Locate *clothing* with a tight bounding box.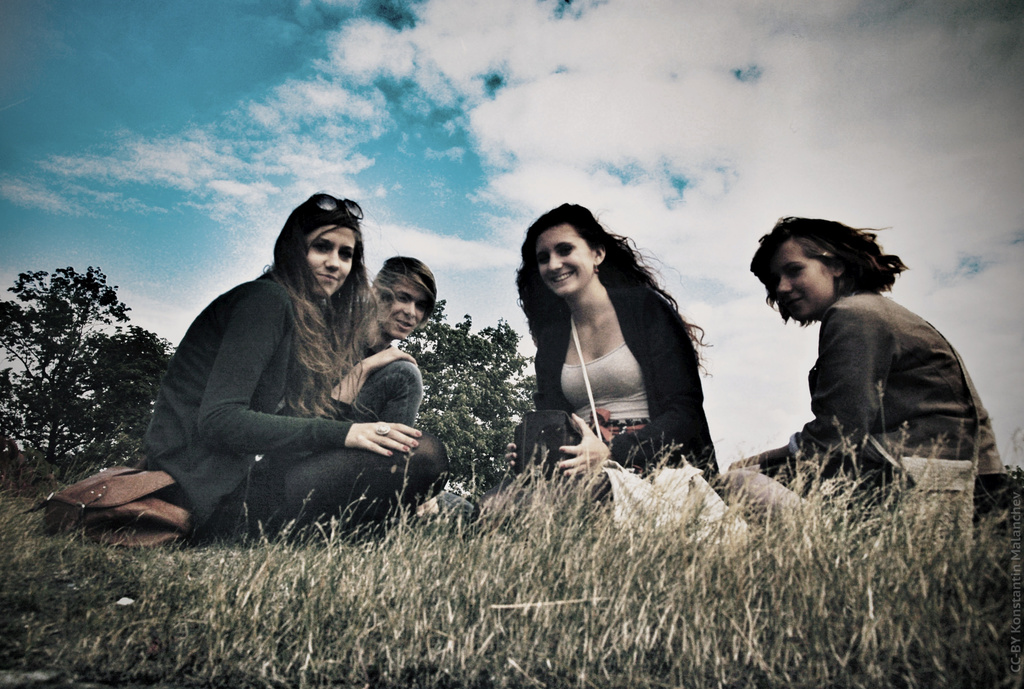
x1=152 y1=272 x2=449 y2=545.
